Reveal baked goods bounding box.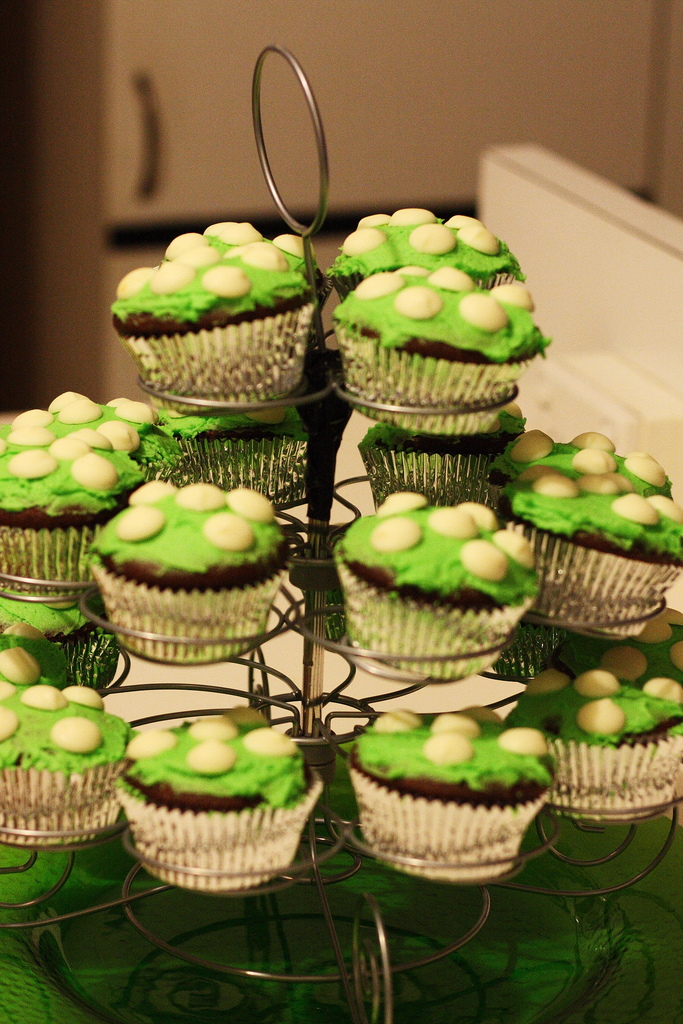
Revealed: 0, 603, 110, 678.
